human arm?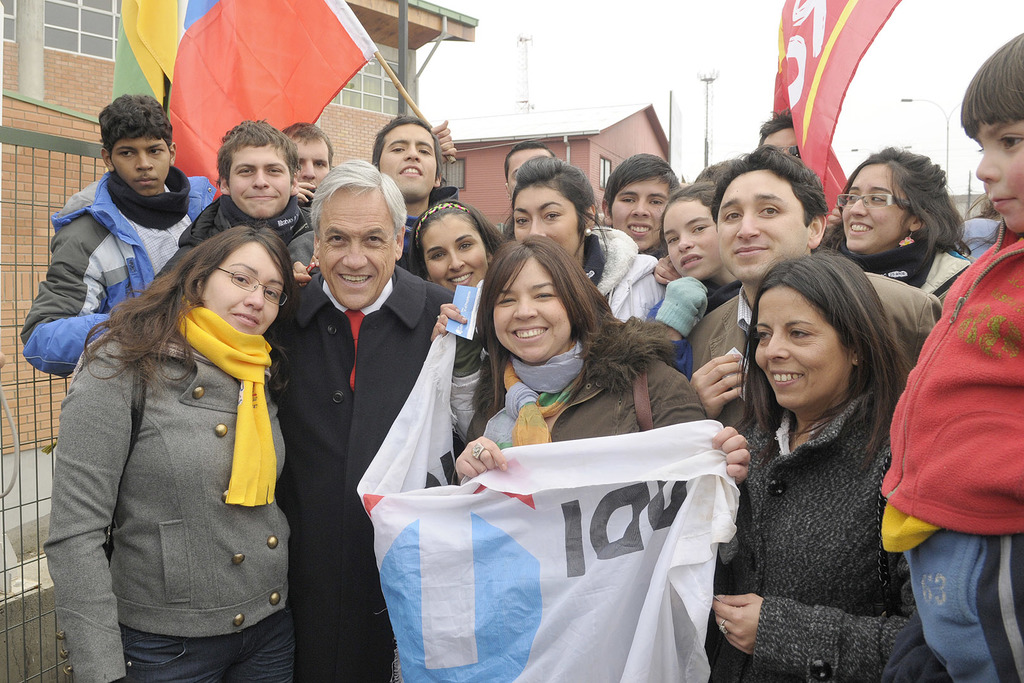
652, 253, 683, 290
